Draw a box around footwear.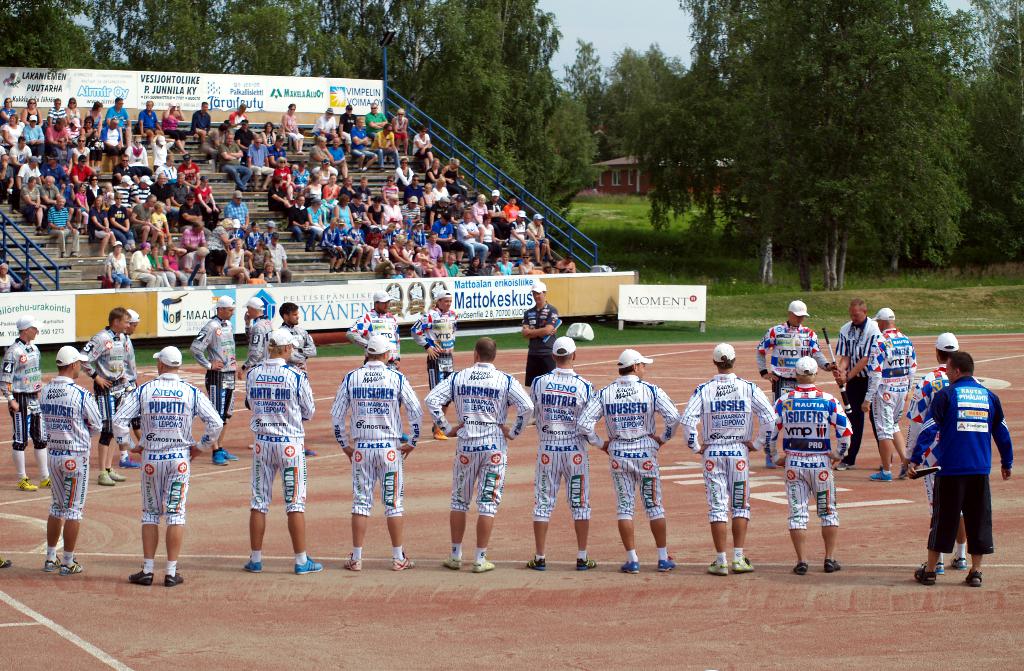
x1=830 y1=461 x2=854 y2=474.
